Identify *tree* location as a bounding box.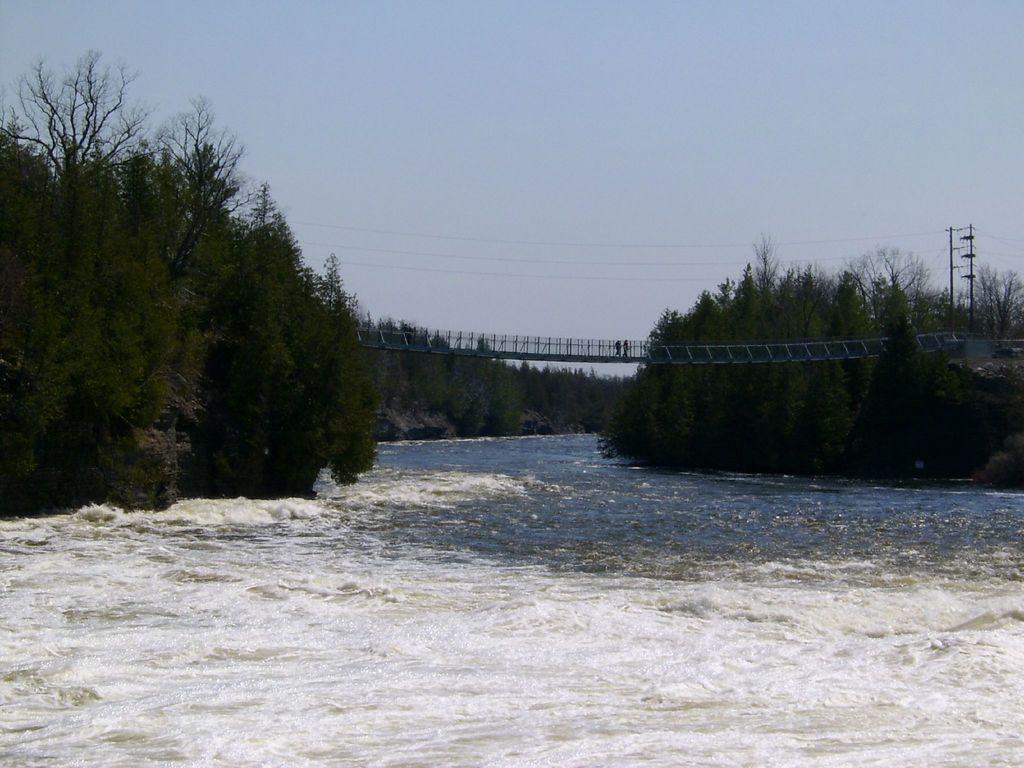
(x1=0, y1=45, x2=174, y2=490).
